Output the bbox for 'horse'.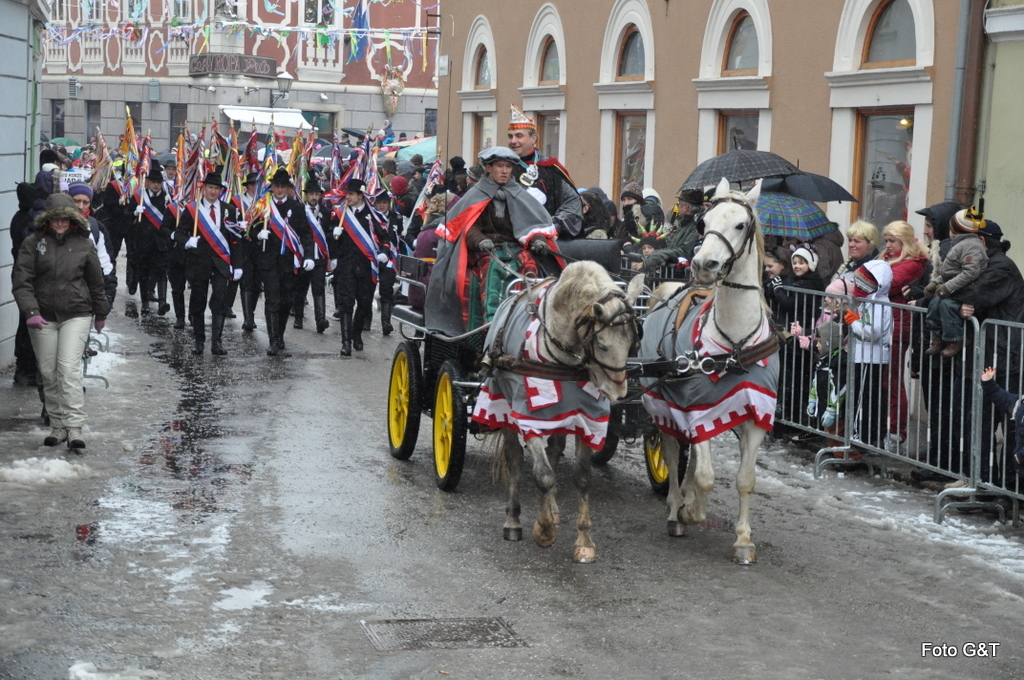
644:175:777:568.
